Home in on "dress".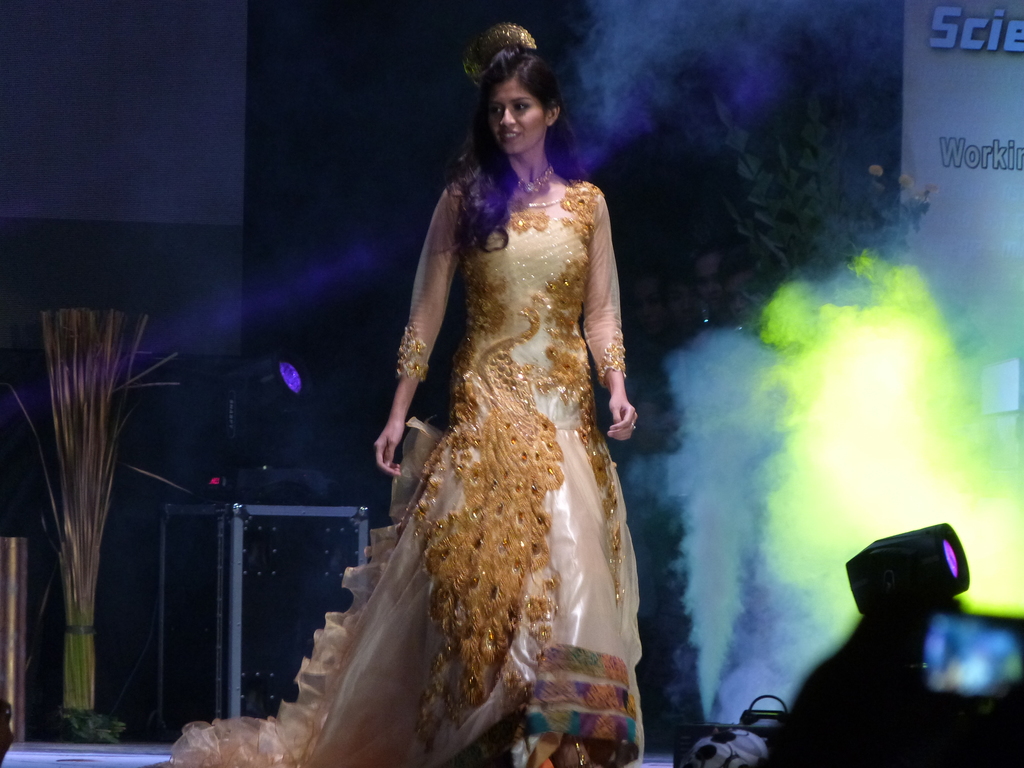
Homed in at [x1=282, y1=33, x2=663, y2=746].
